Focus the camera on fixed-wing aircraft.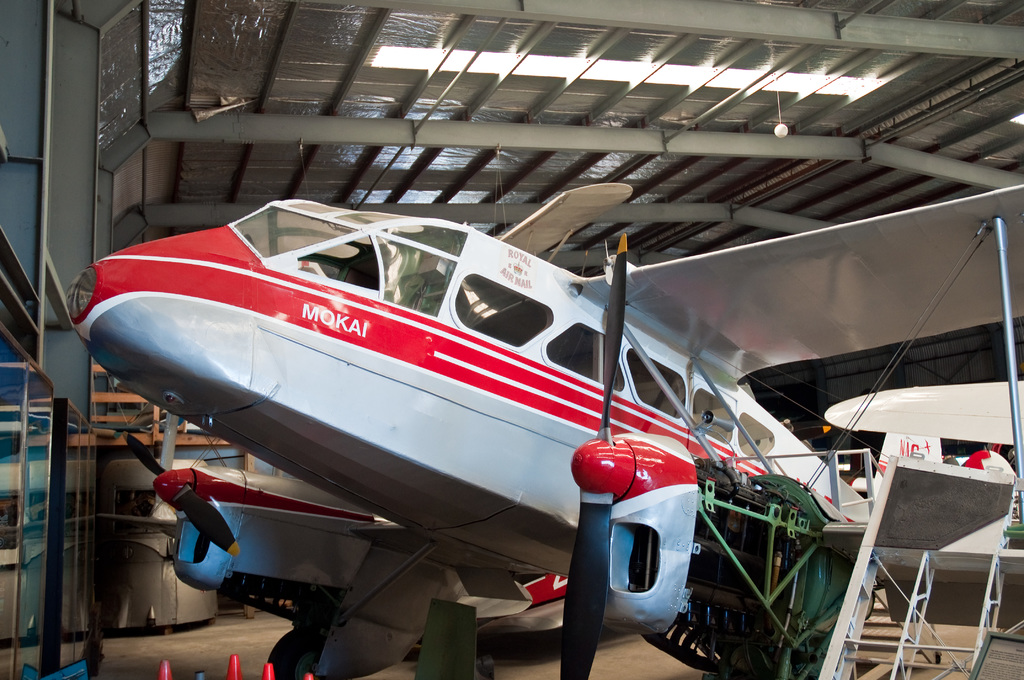
Focus region: (x1=63, y1=186, x2=1023, y2=678).
